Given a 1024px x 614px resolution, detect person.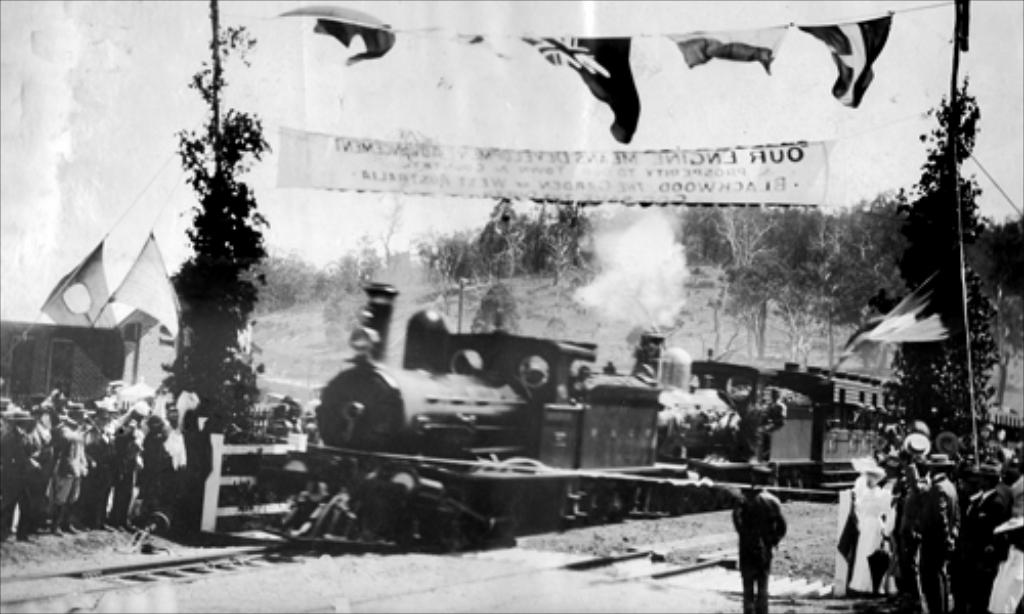
(x1=51, y1=401, x2=94, y2=542).
